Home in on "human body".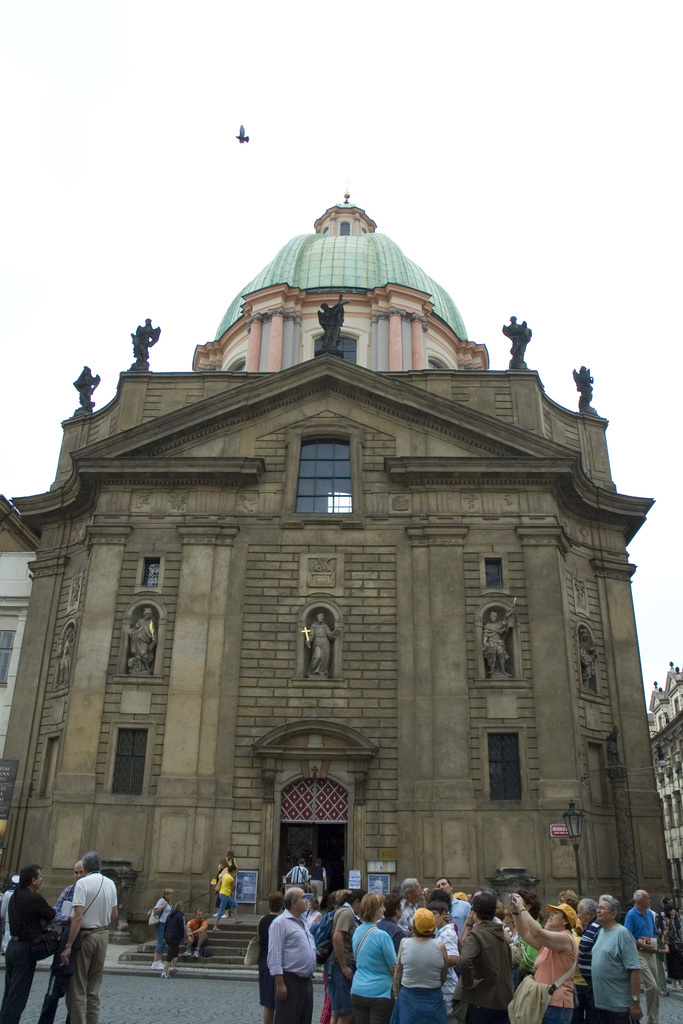
Homed in at box=[149, 896, 170, 966].
